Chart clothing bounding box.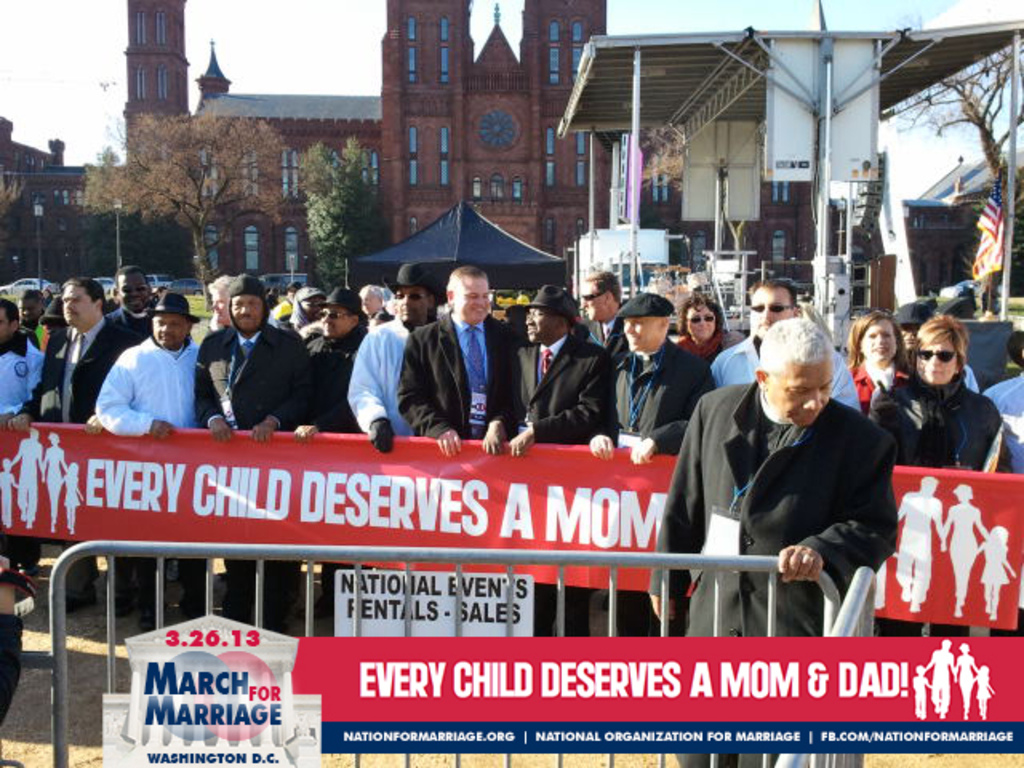
Charted: region(598, 339, 725, 648).
